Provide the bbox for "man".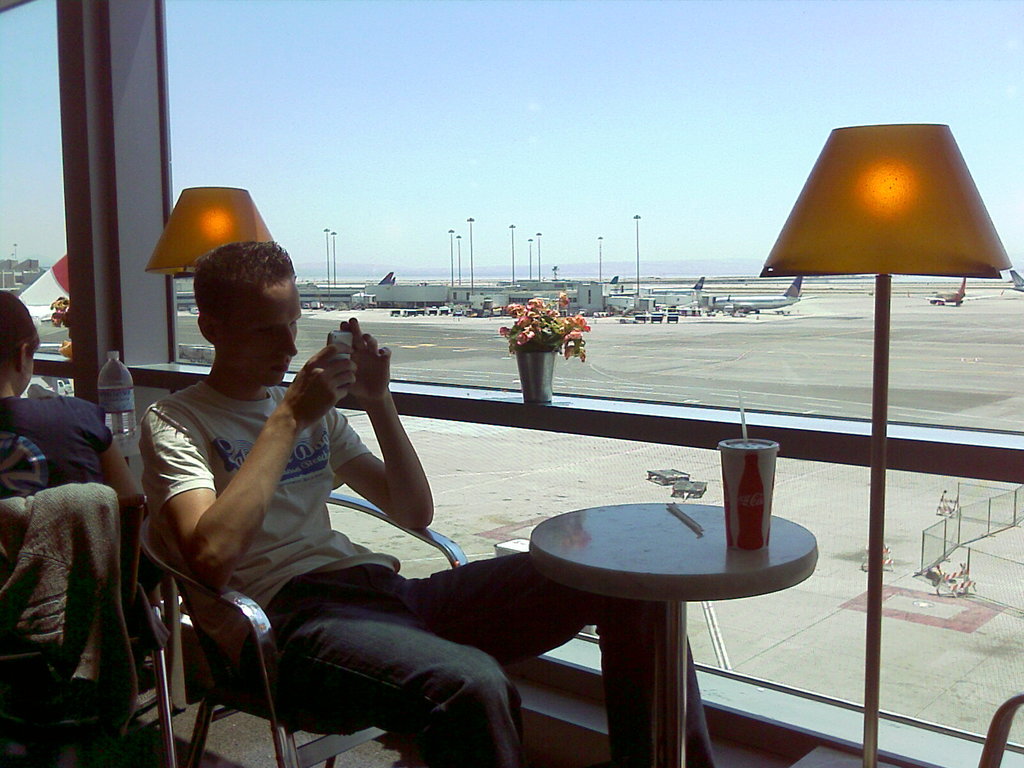
rect(106, 223, 432, 767).
